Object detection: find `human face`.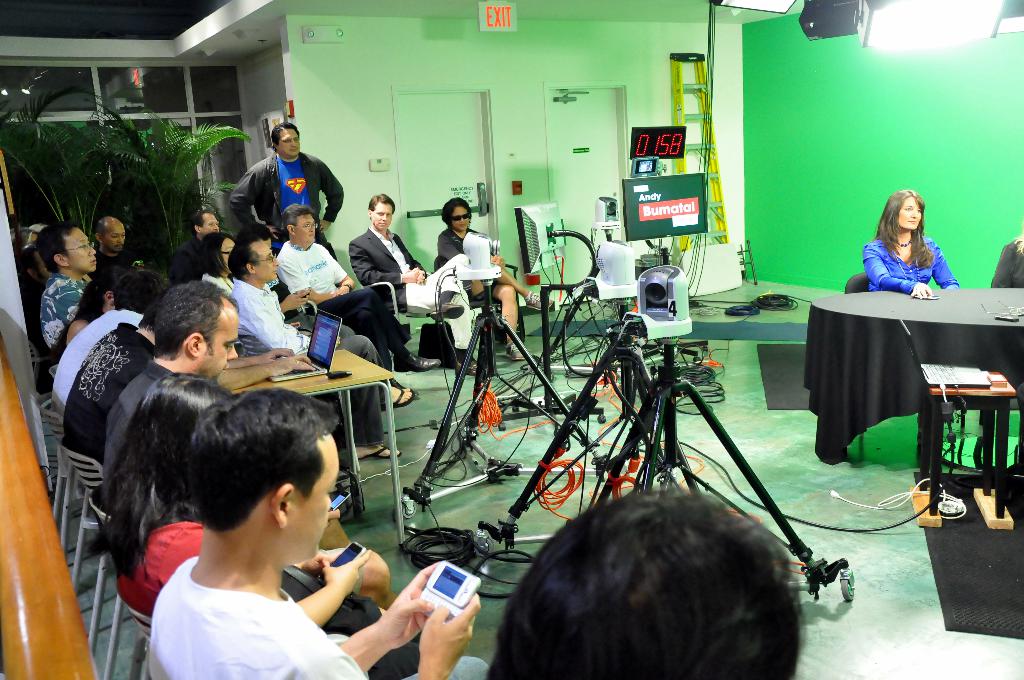
[x1=196, y1=312, x2=239, y2=385].
